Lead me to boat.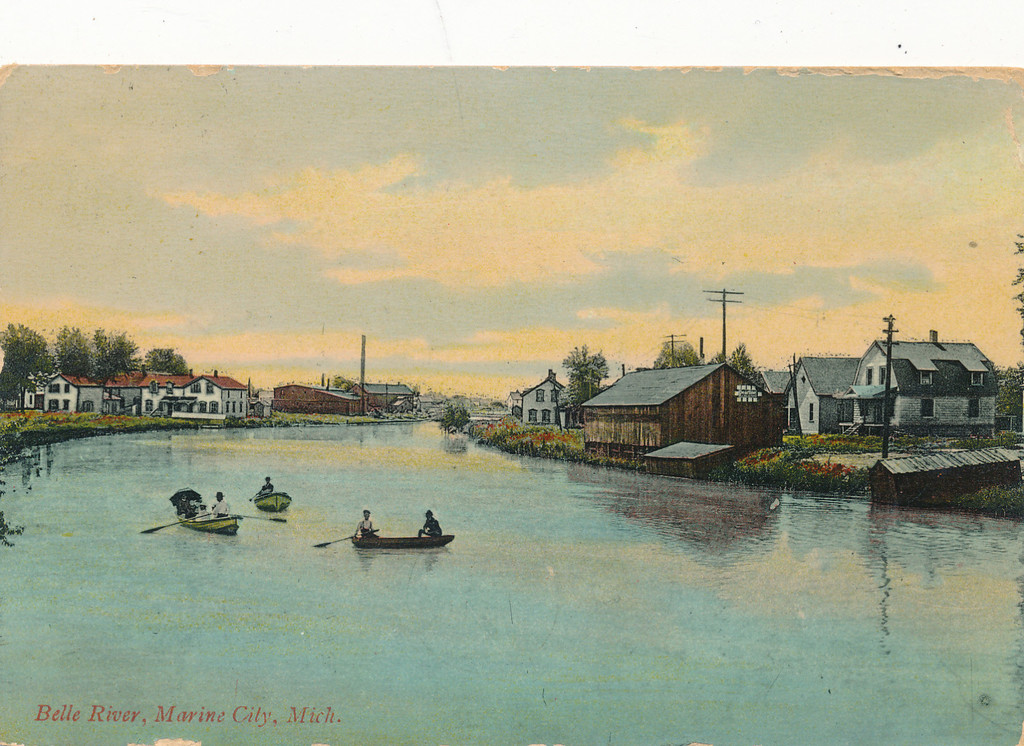
Lead to (252,493,292,515).
